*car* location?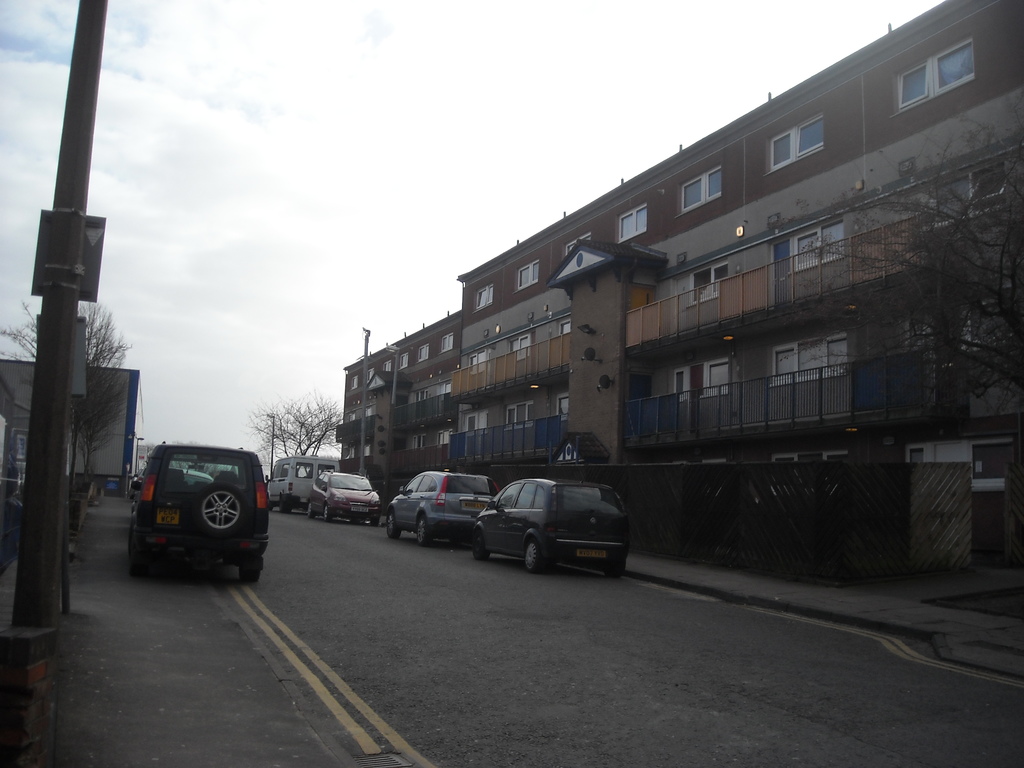
392,474,490,544
